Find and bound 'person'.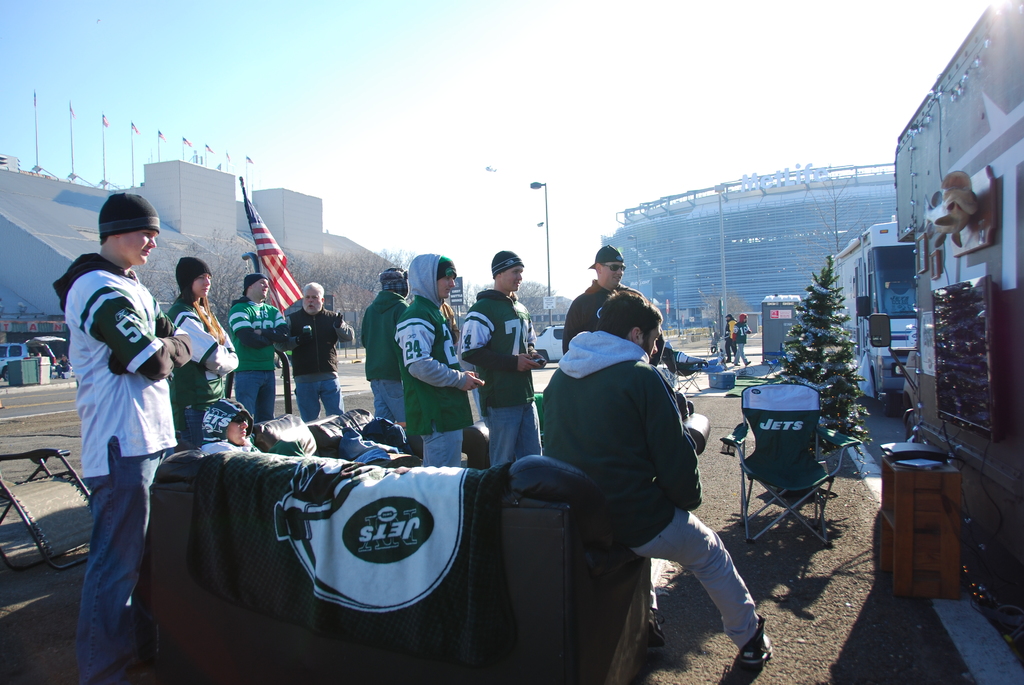
Bound: rect(710, 317, 721, 359).
